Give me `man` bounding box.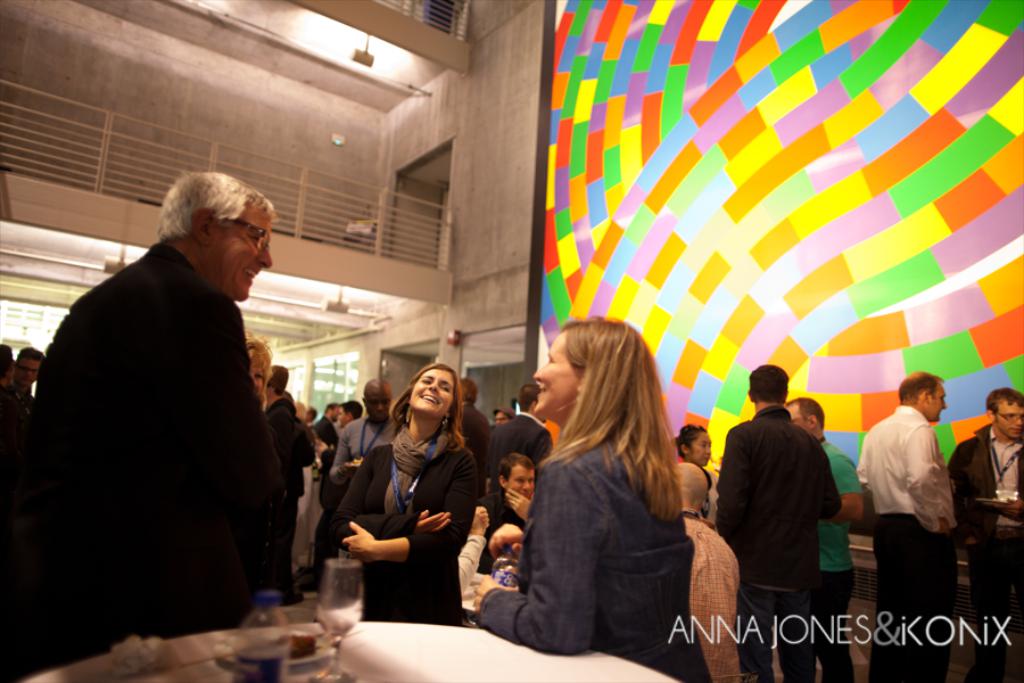
<bbox>474, 377, 552, 493</bbox>.
